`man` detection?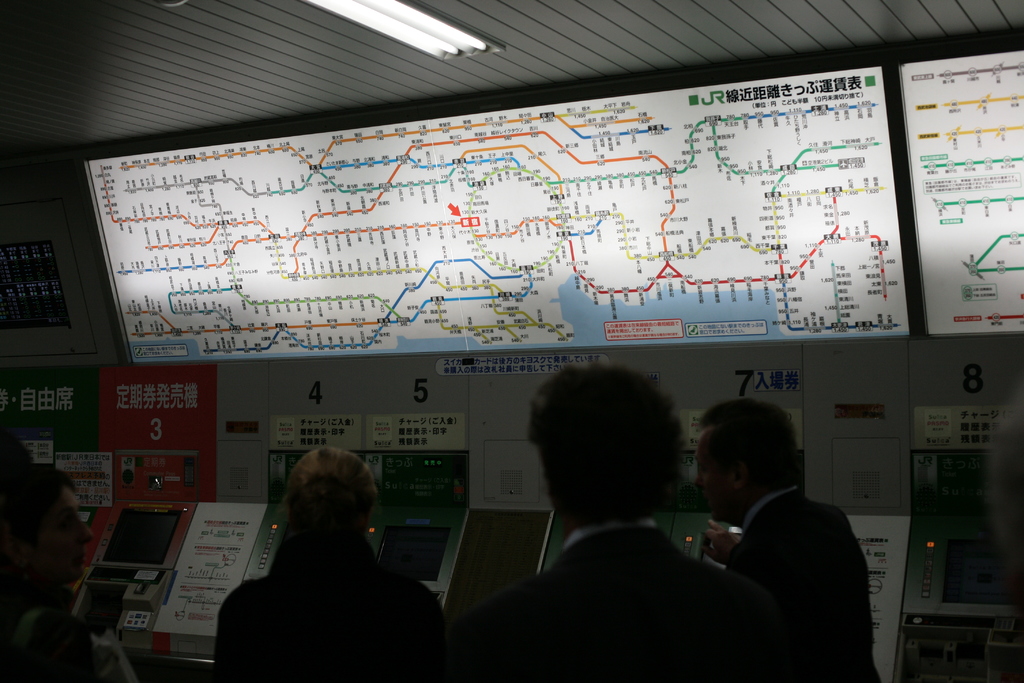
BBox(487, 358, 799, 682)
